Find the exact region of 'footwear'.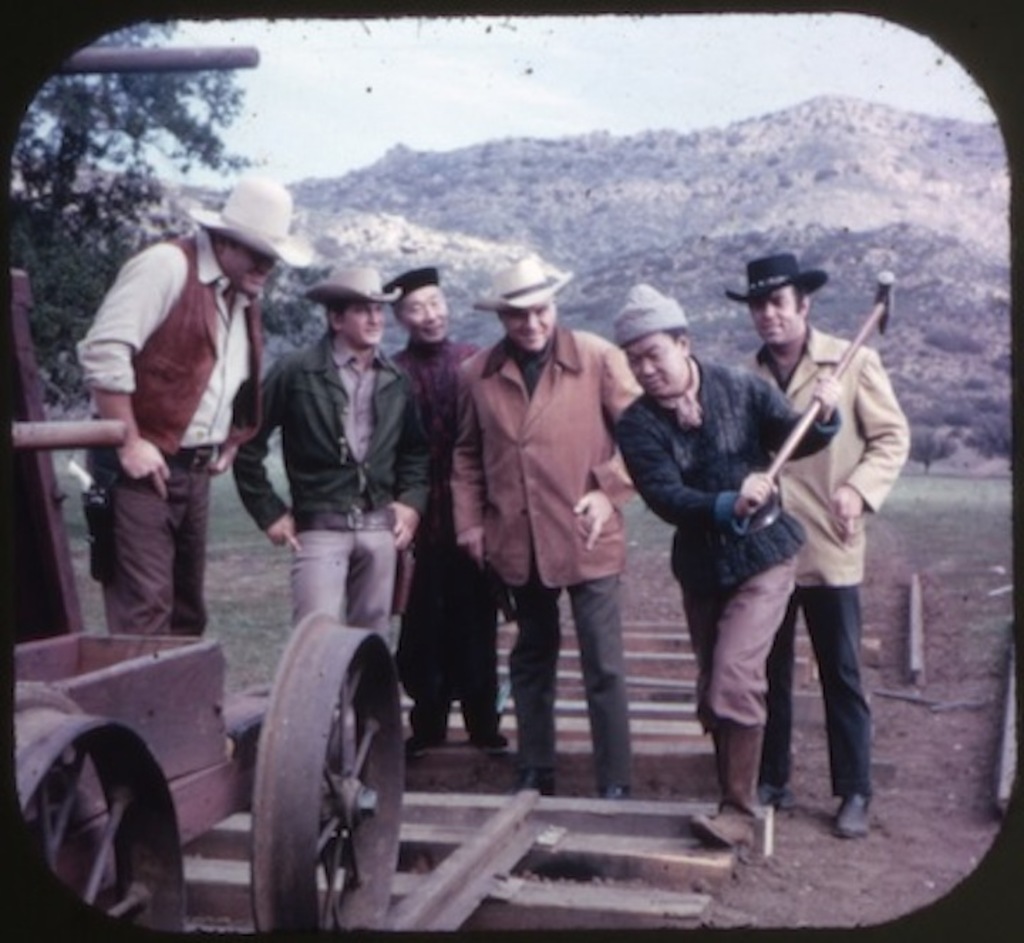
Exact region: [597, 781, 627, 798].
